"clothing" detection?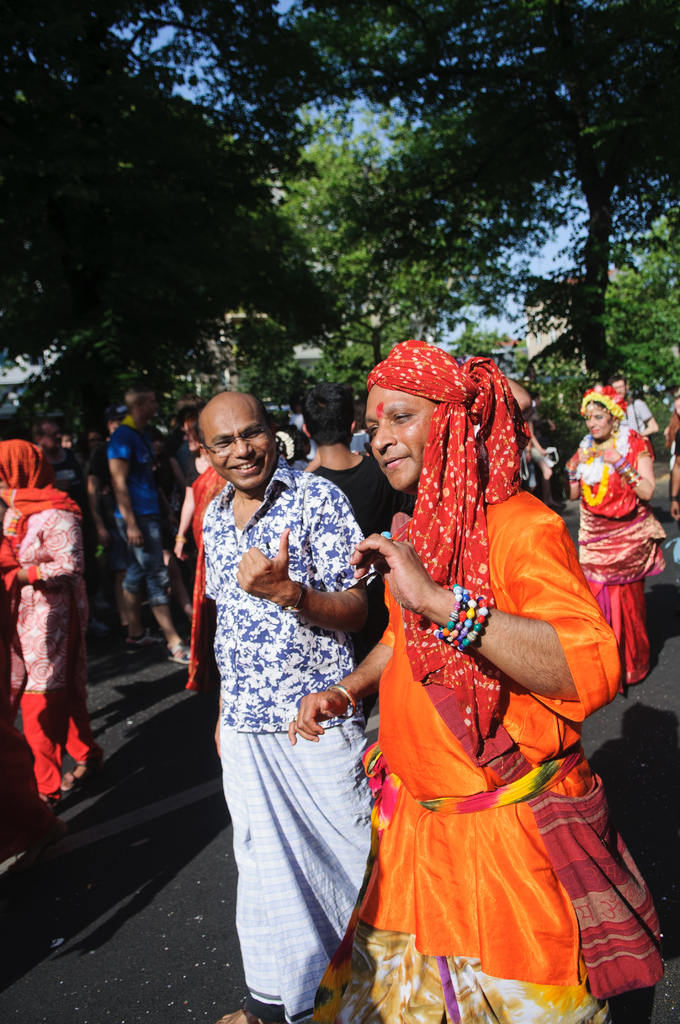
x1=24, y1=428, x2=90, y2=477
